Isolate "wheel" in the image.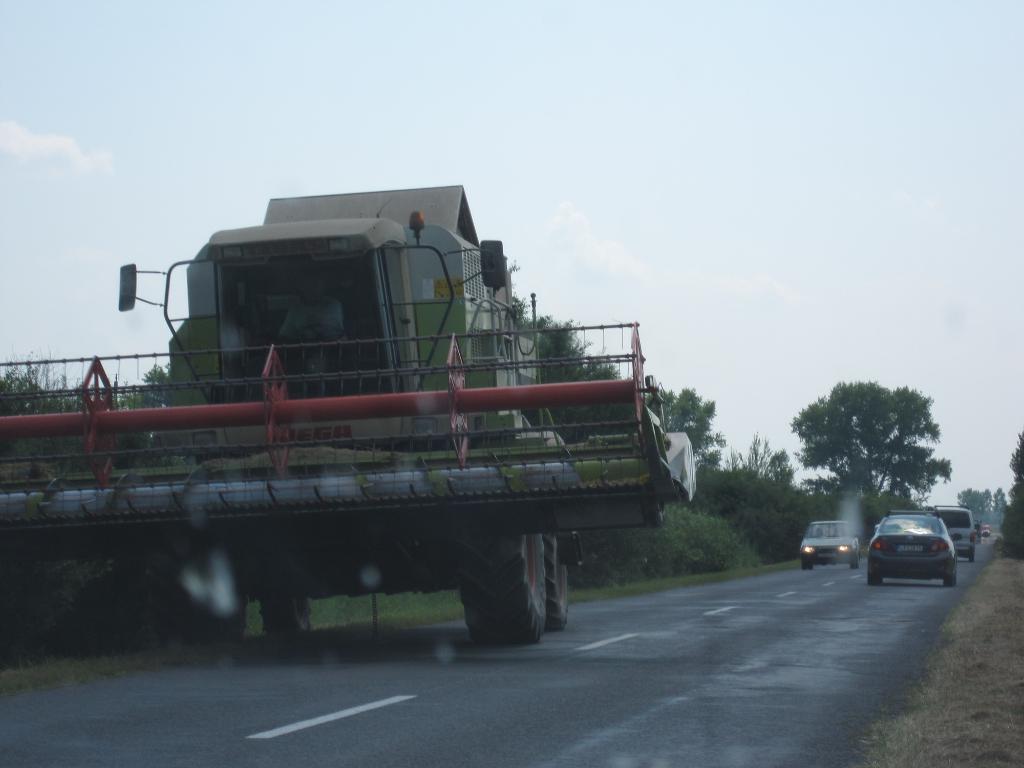
Isolated region: box=[878, 575, 885, 584].
